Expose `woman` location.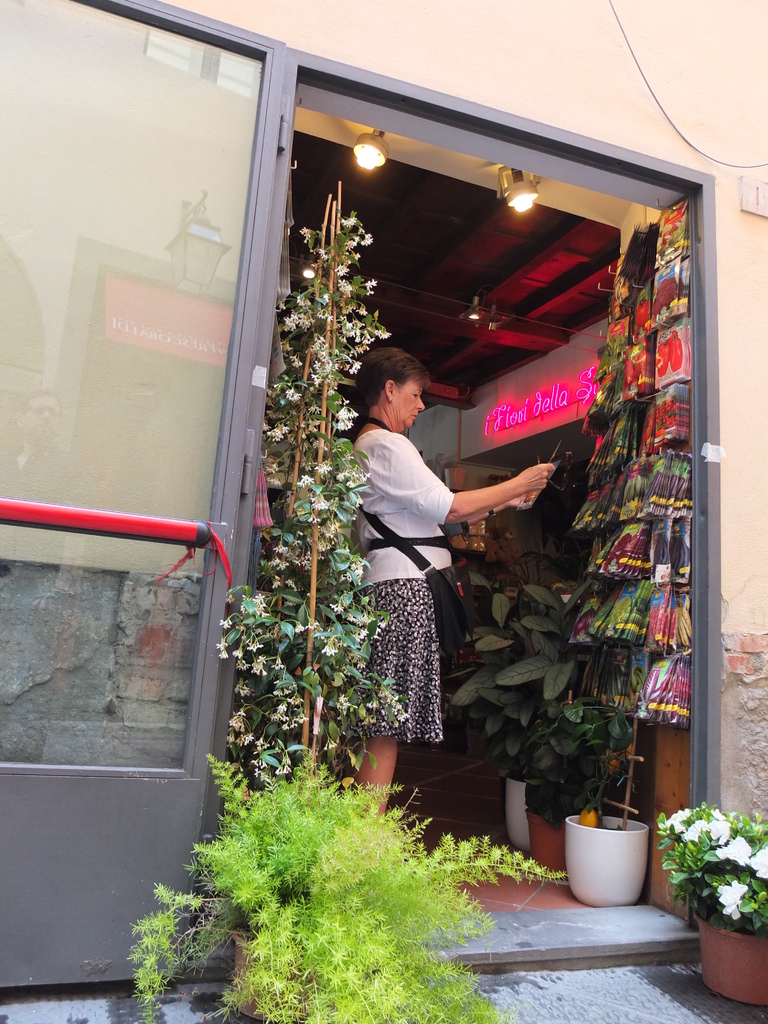
Exposed at 314,322,496,829.
